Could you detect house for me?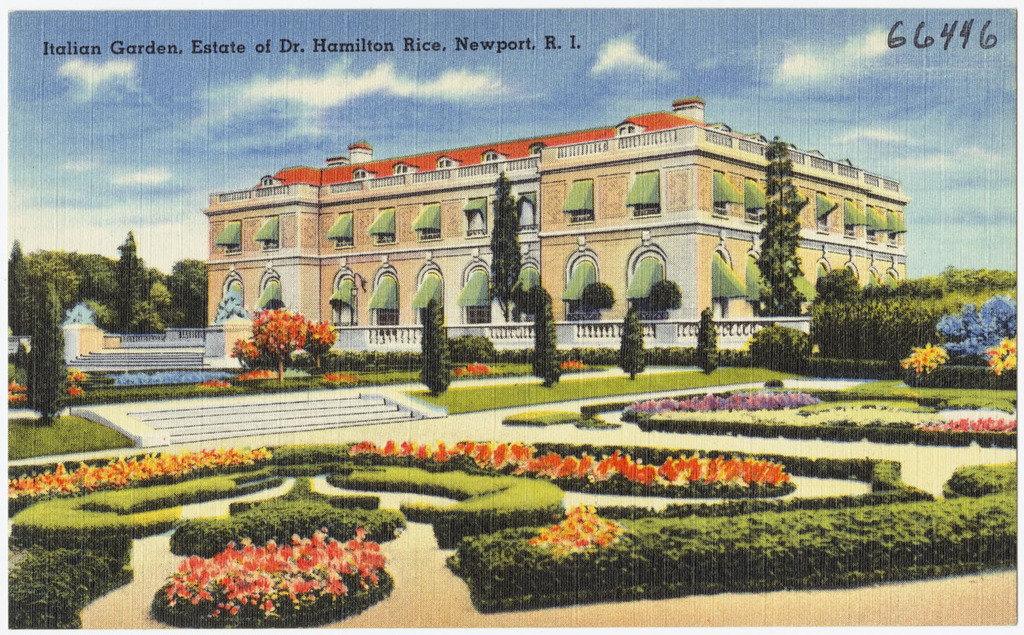
Detection result: 195,100,906,384.
